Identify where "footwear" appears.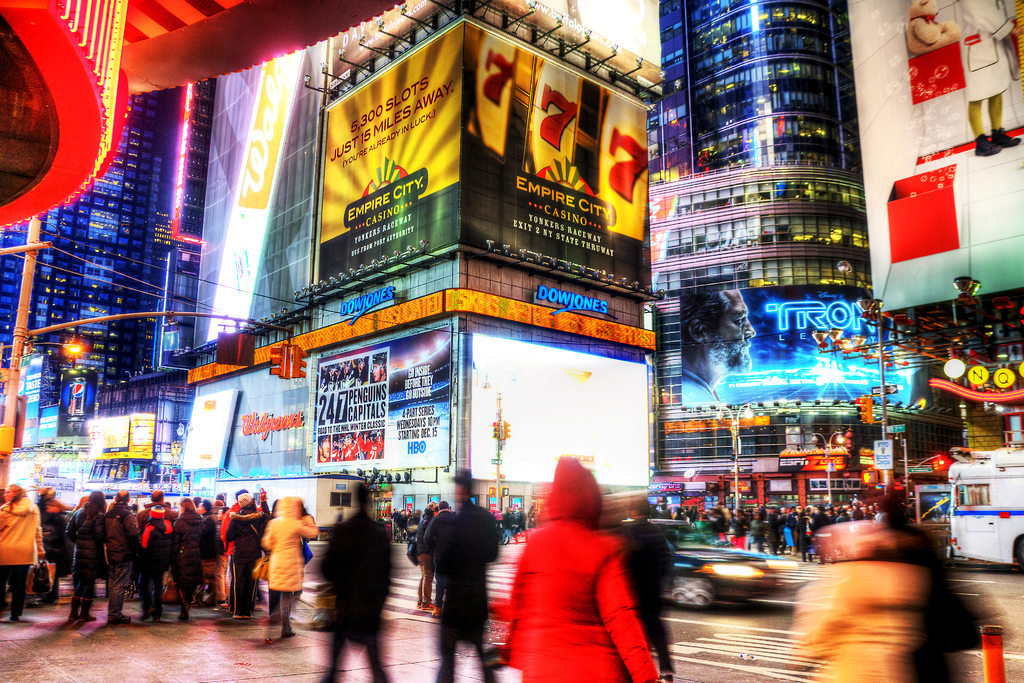
Appears at bbox(68, 599, 79, 625).
